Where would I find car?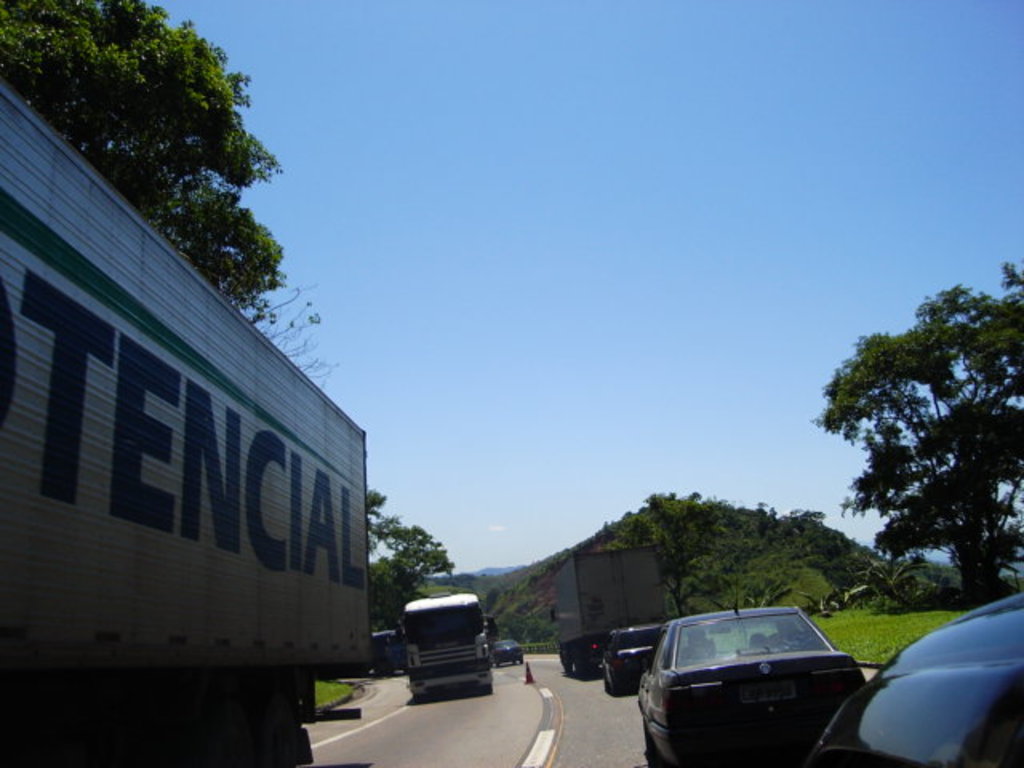
At l=811, t=587, r=1022, b=765.
